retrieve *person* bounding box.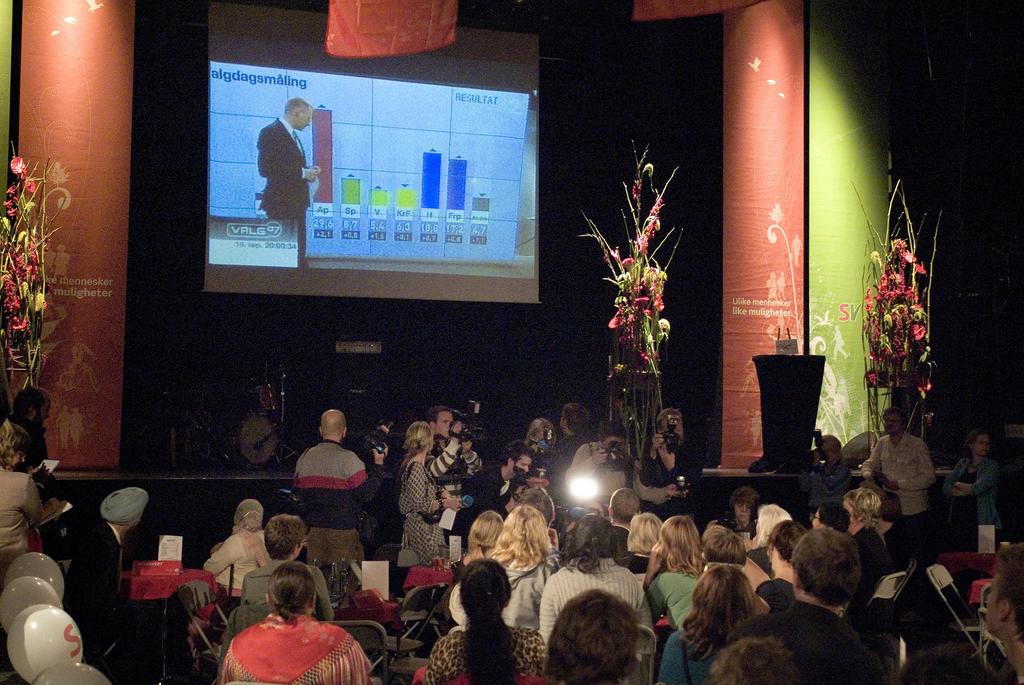
Bounding box: (left=840, top=489, right=890, bottom=604).
